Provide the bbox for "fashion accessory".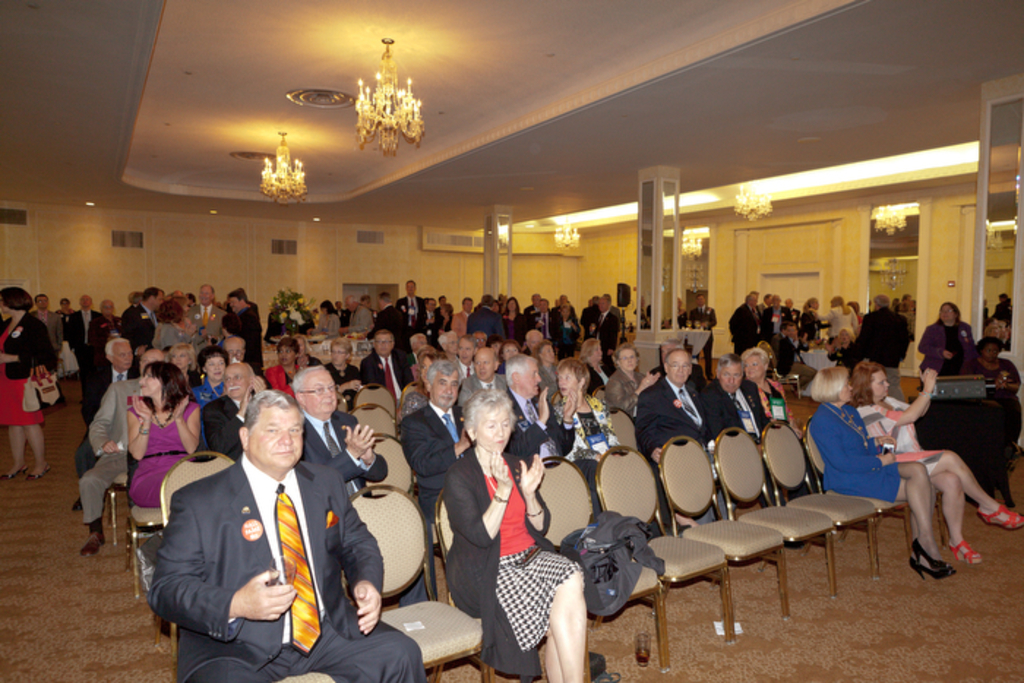
(69, 497, 82, 512).
